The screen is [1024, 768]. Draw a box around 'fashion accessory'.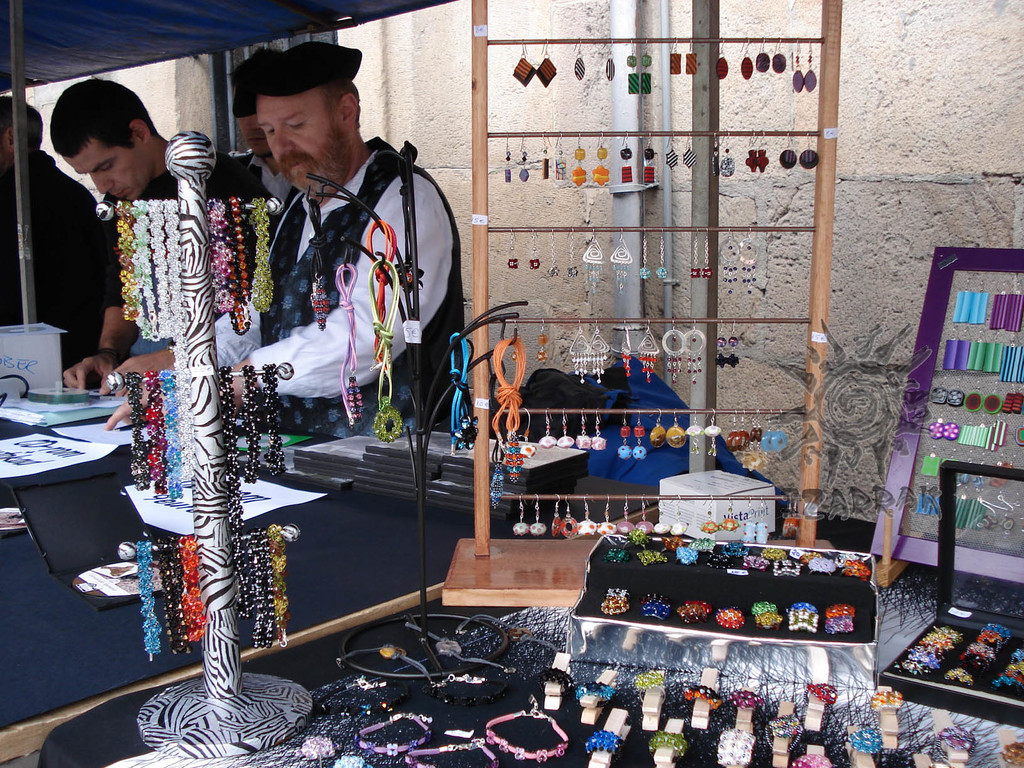
left=705, top=405, right=724, bottom=458.
